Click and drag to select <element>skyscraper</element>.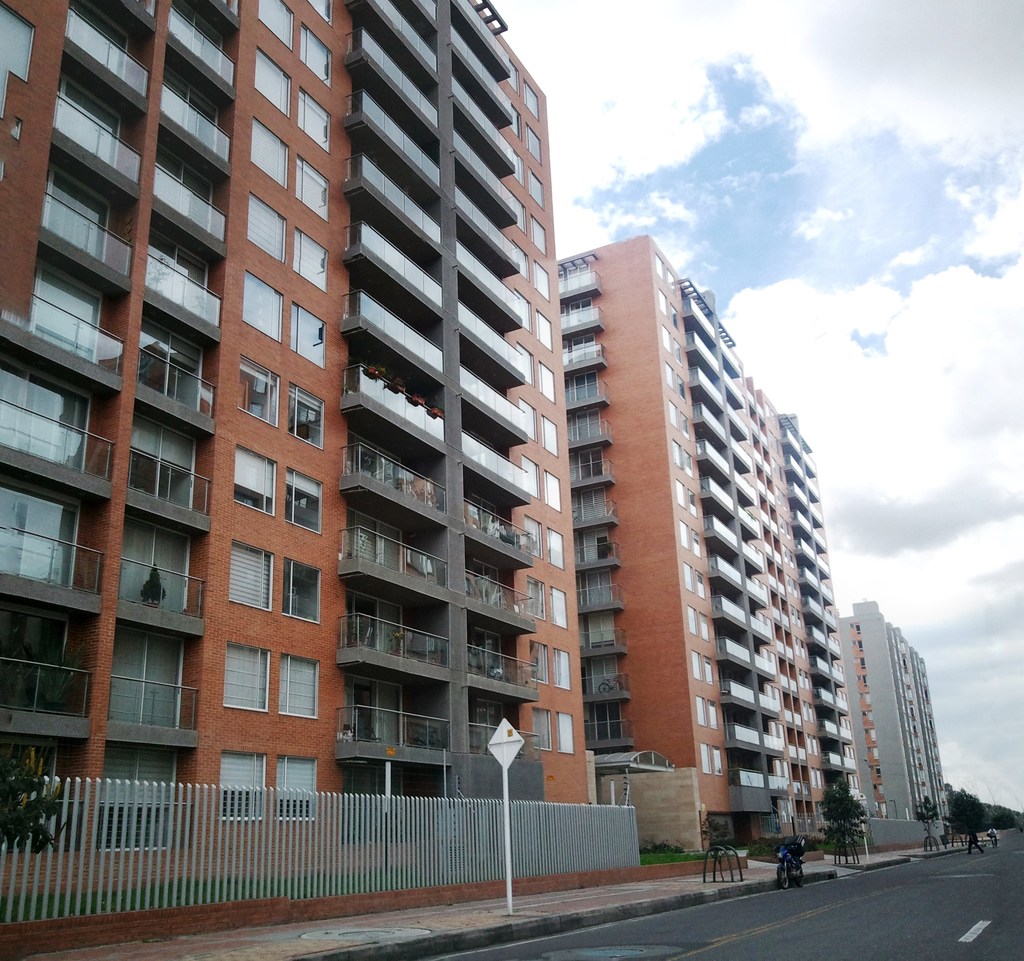
Selection: (x1=474, y1=205, x2=904, y2=907).
